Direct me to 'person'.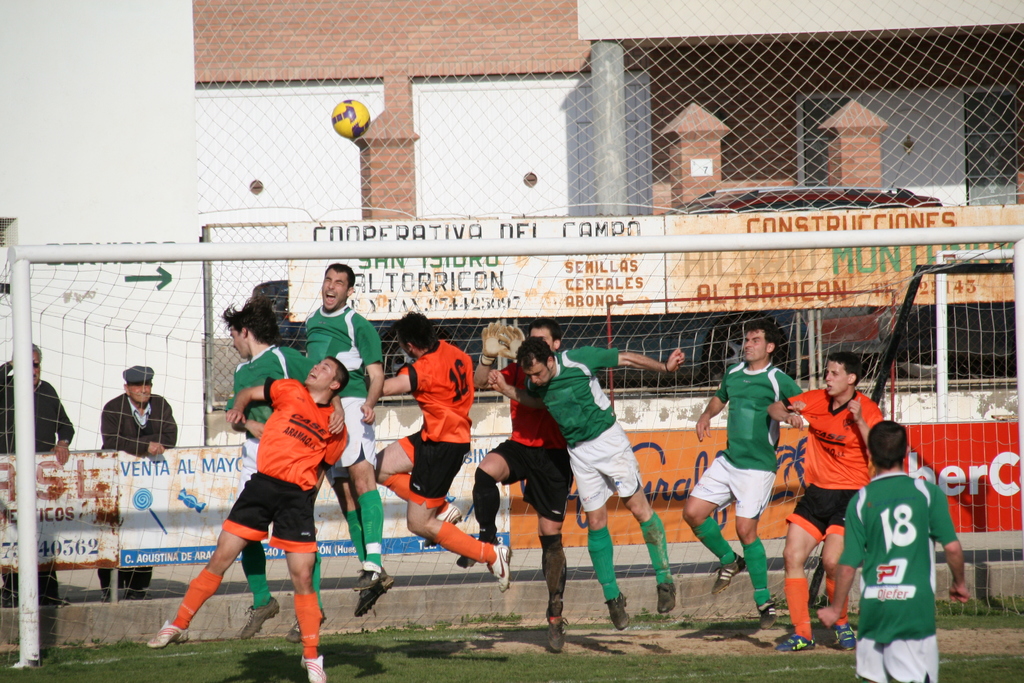
Direction: BBox(173, 349, 353, 659).
